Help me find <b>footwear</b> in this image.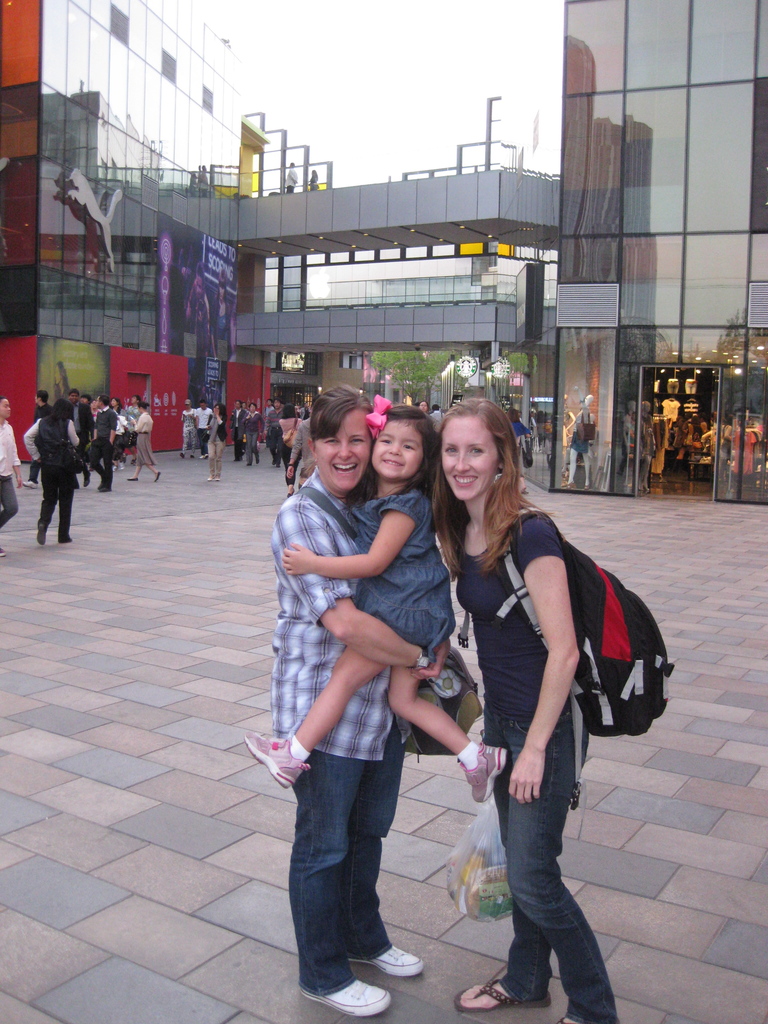
Found it: box(101, 488, 108, 495).
